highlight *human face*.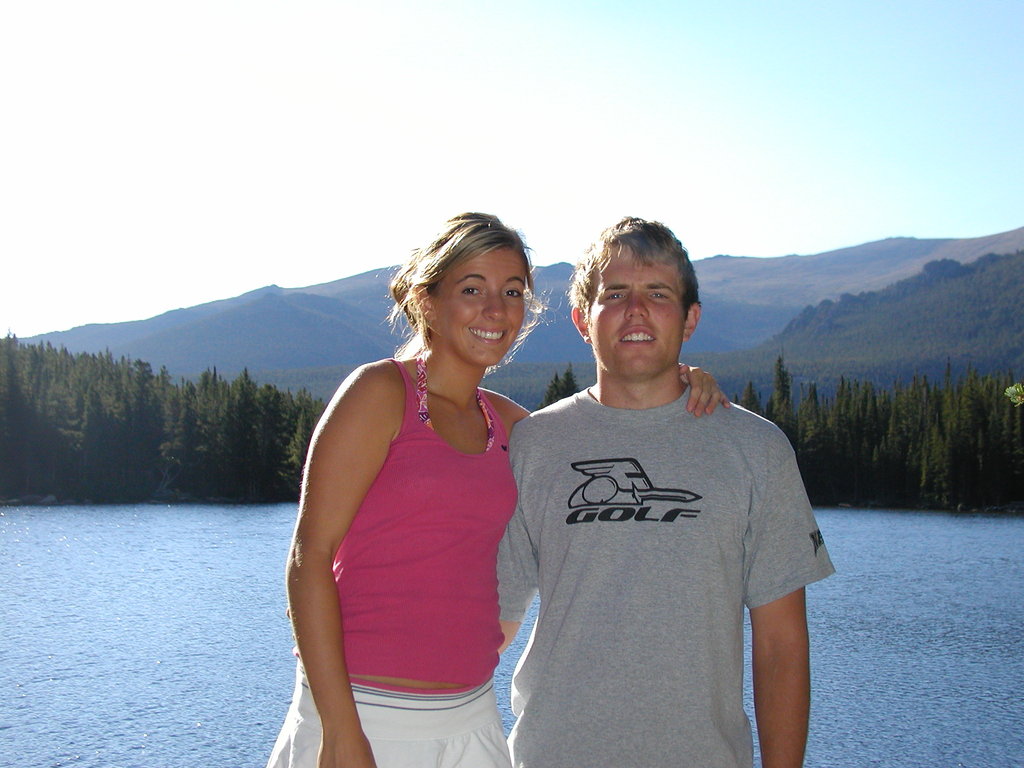
Highlighted region: 428, 246, 528, 367.
